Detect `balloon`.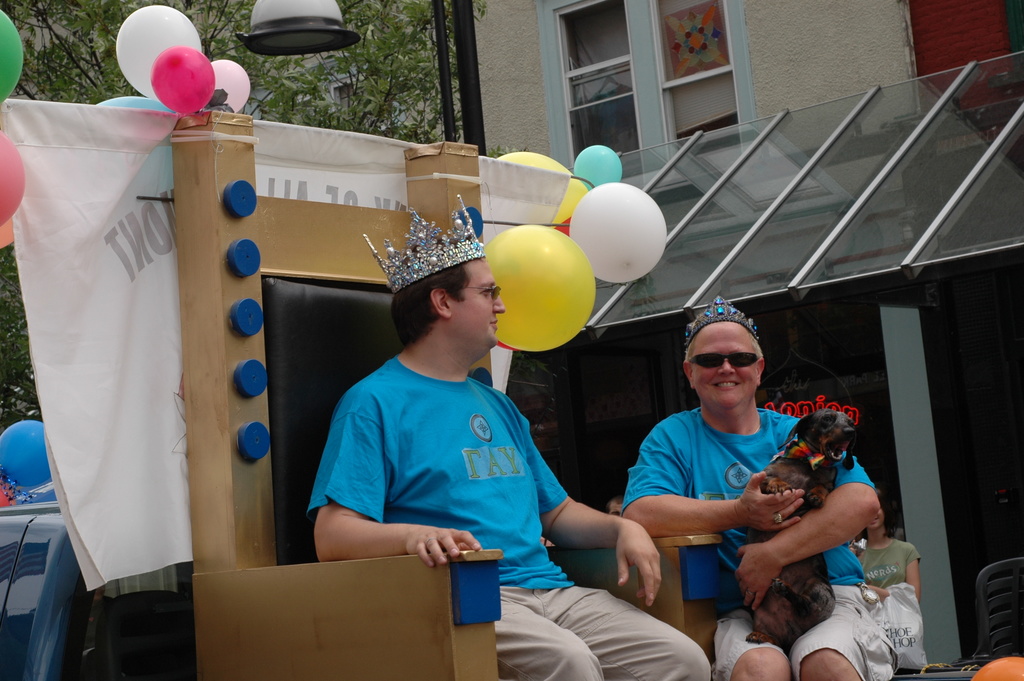
Detected at locate(497, 148, 589, 220).
